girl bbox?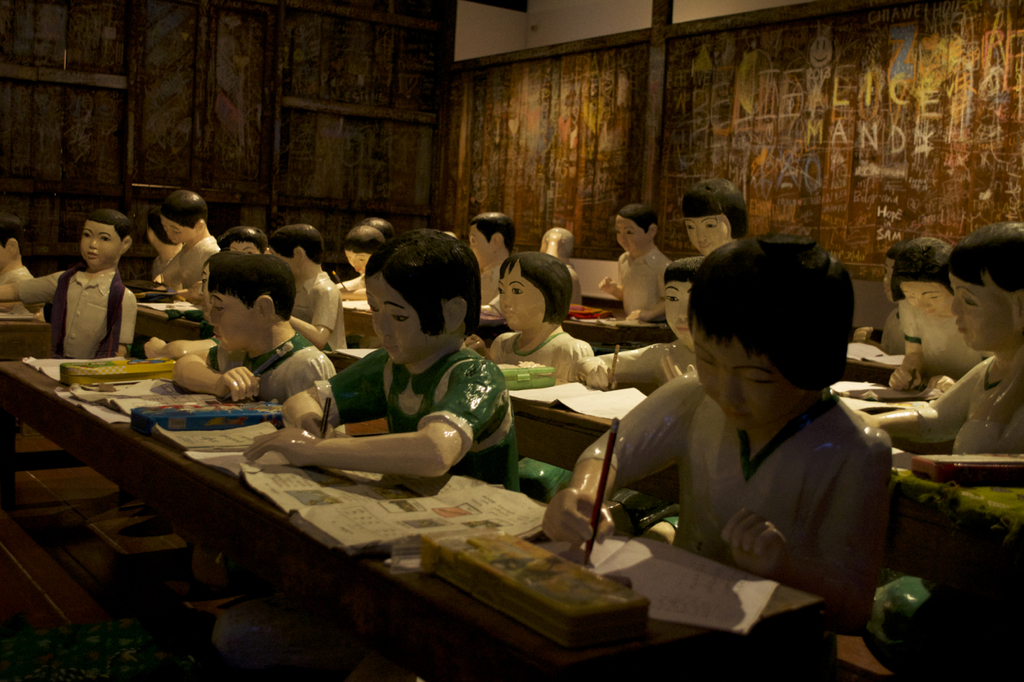
618/173/749/325
